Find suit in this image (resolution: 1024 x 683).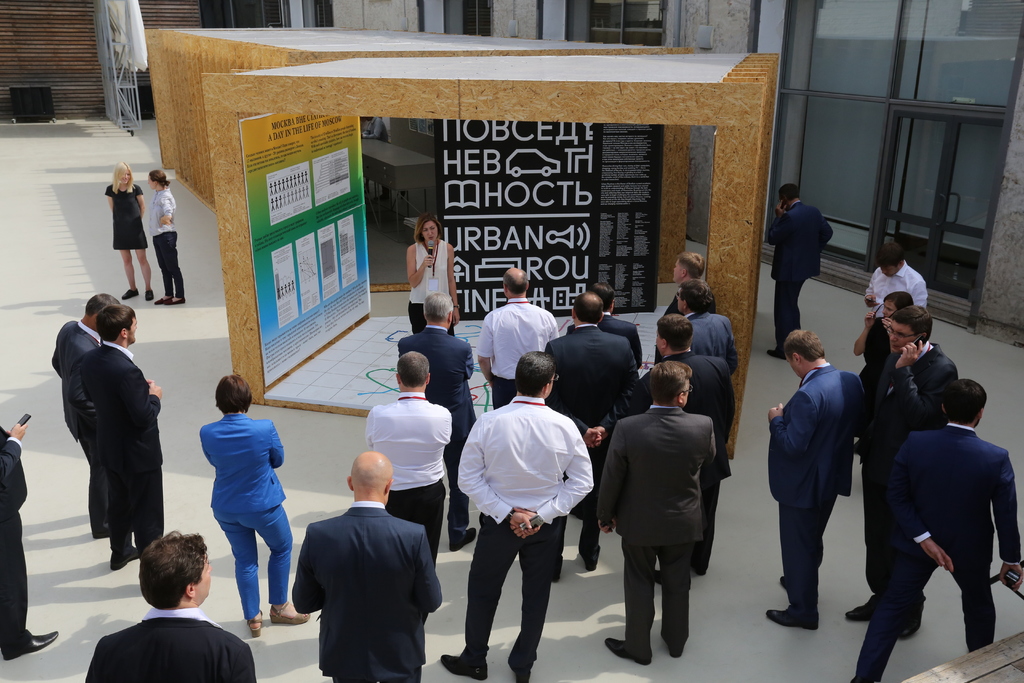
198,415,289,622.
